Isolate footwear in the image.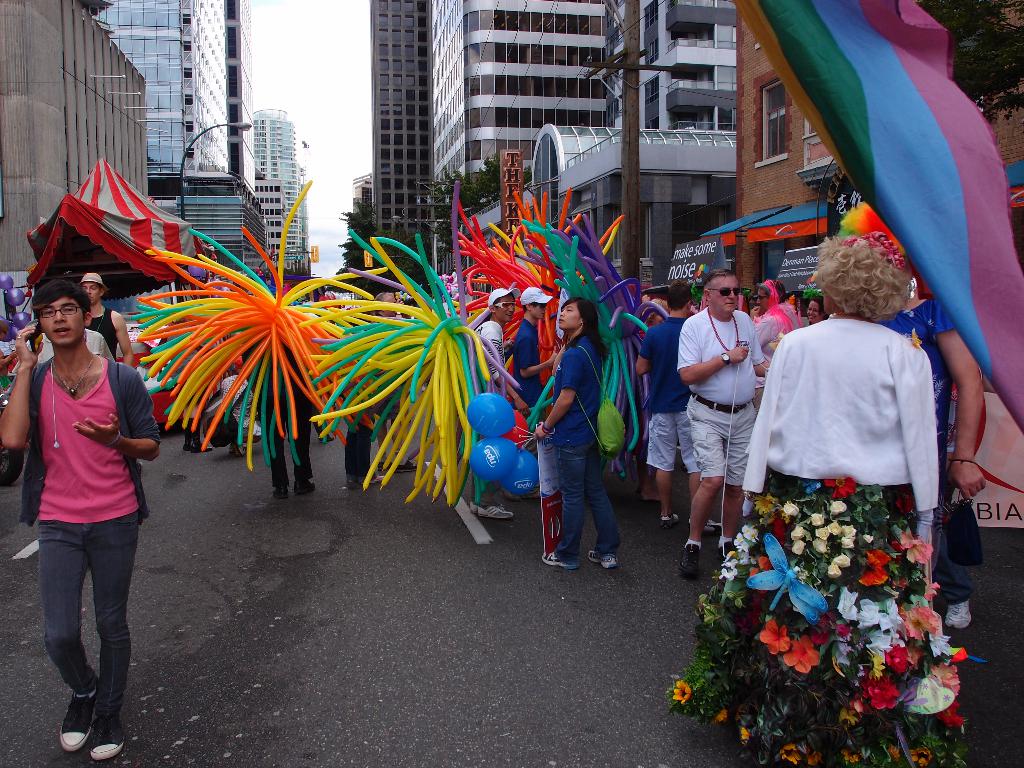
Isolated region: select_region(703, 524, 714, 533).
